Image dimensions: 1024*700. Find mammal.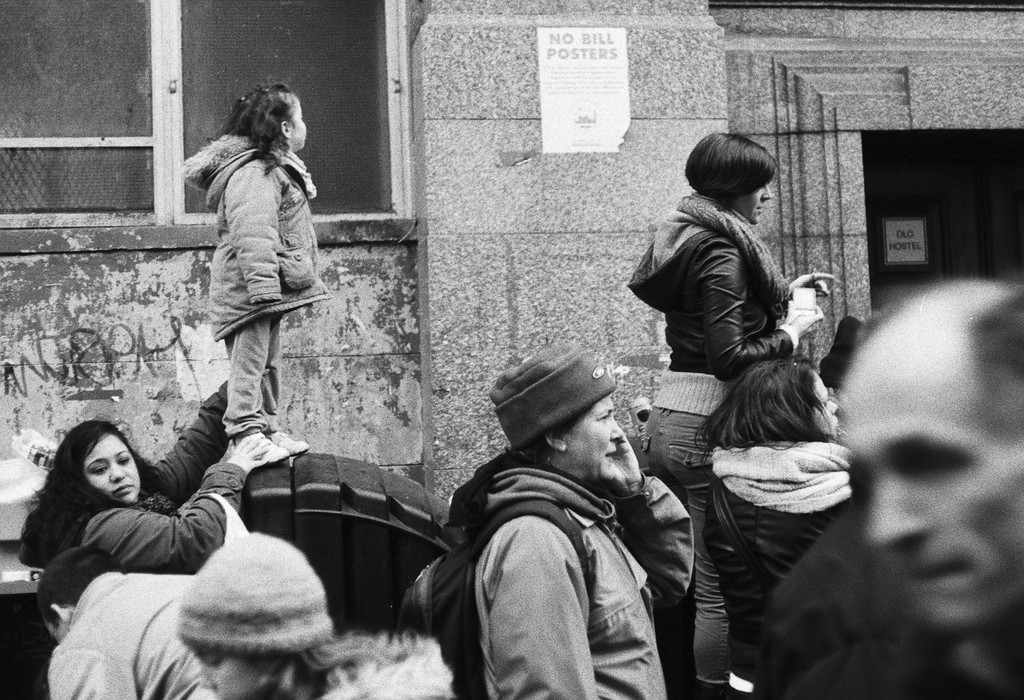
bbox=(696, 350, 852, 696).
